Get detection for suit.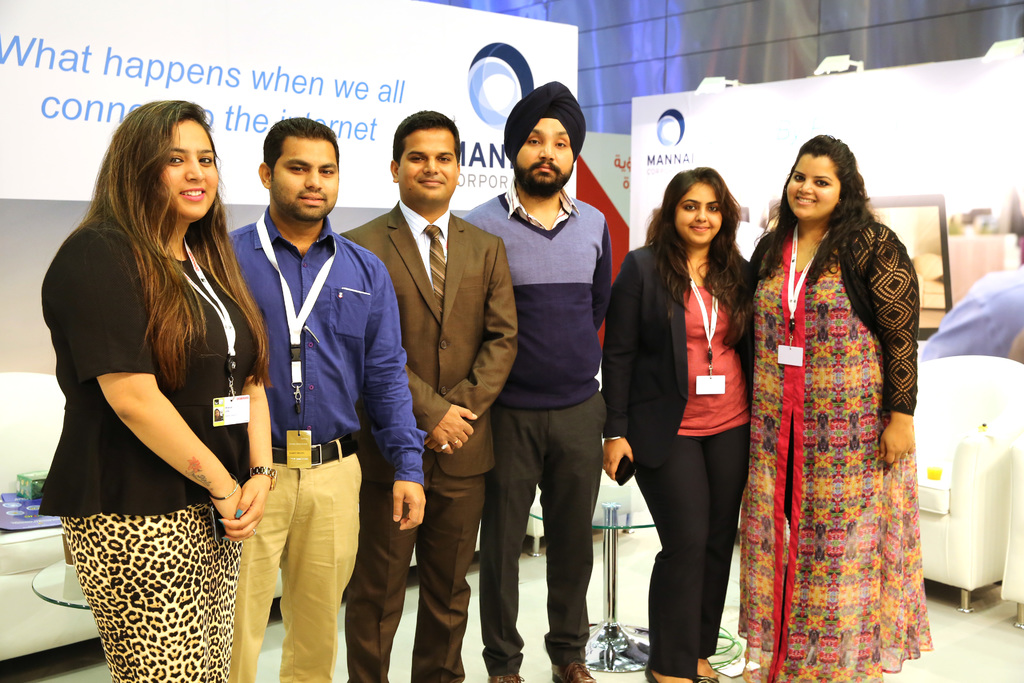
Detection: l=337, t=198, r=519, b=682.
